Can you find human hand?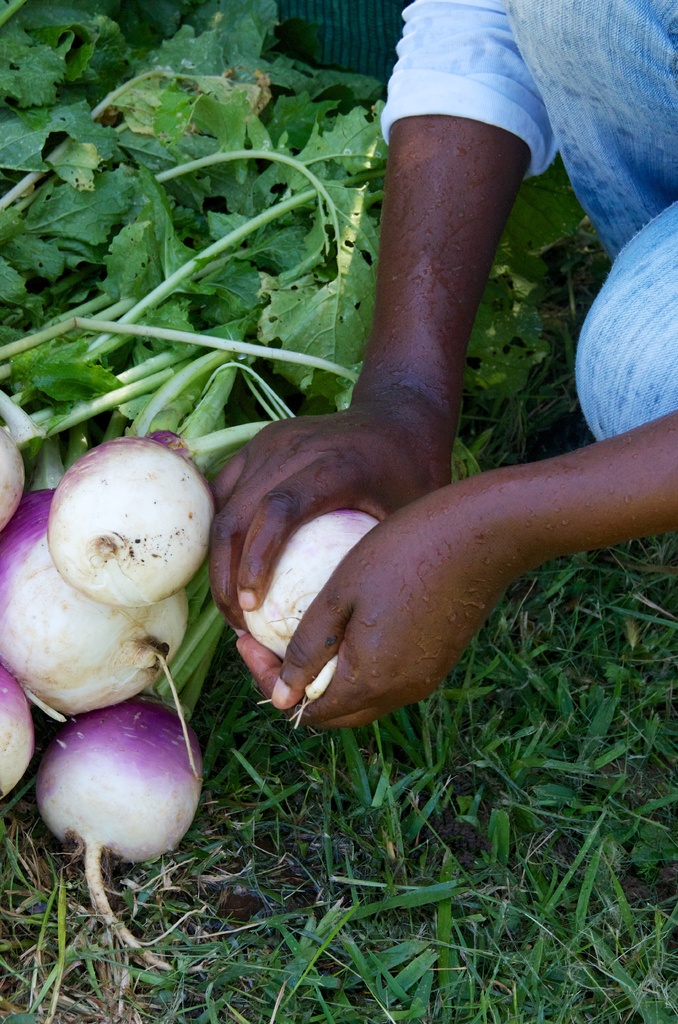
Yes, bounding box: {"left": 239, "top": 514, "right": 498, "bottom": 730}.
